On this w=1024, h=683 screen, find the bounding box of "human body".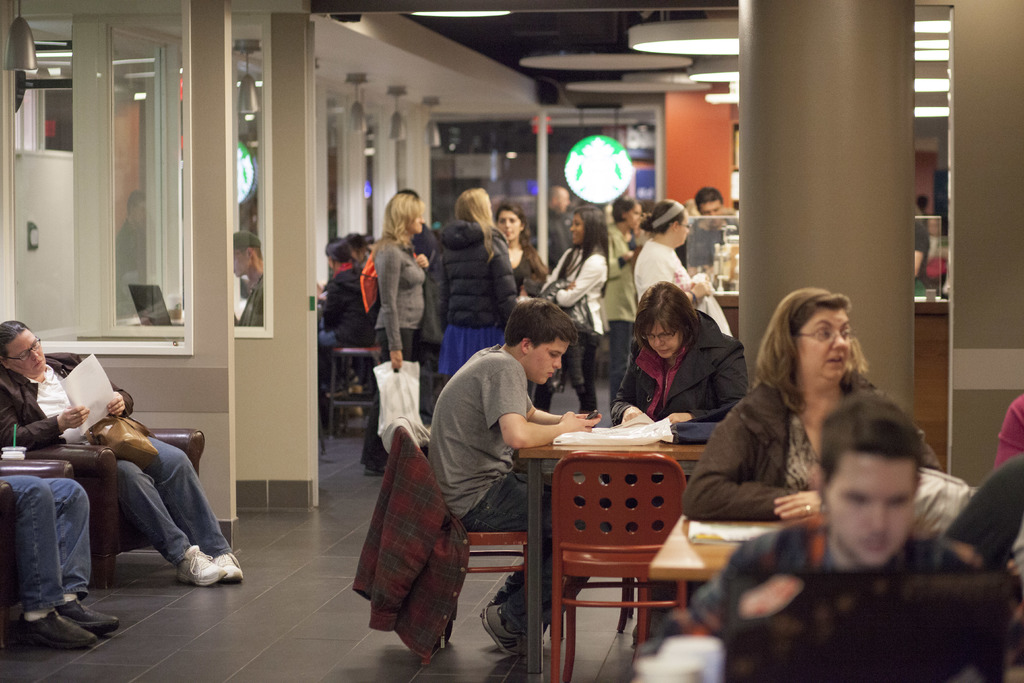
Bounding box: left=369, top=188, right=432, bottom=470.
